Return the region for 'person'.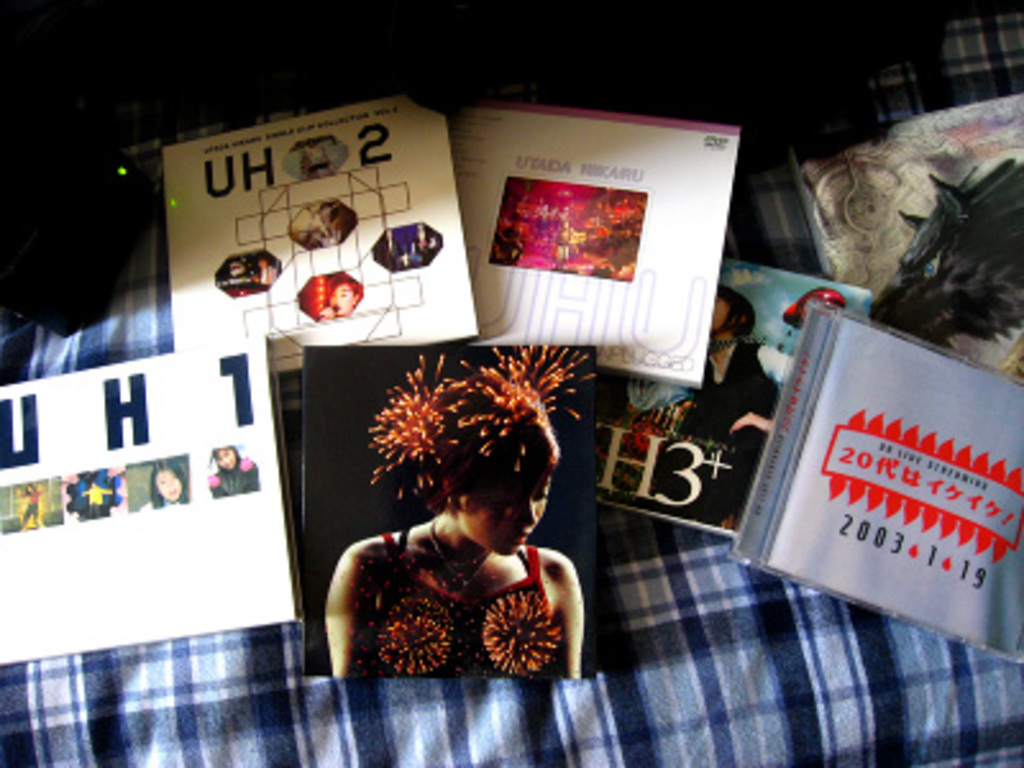
detection(317, 274, 361, 315).
